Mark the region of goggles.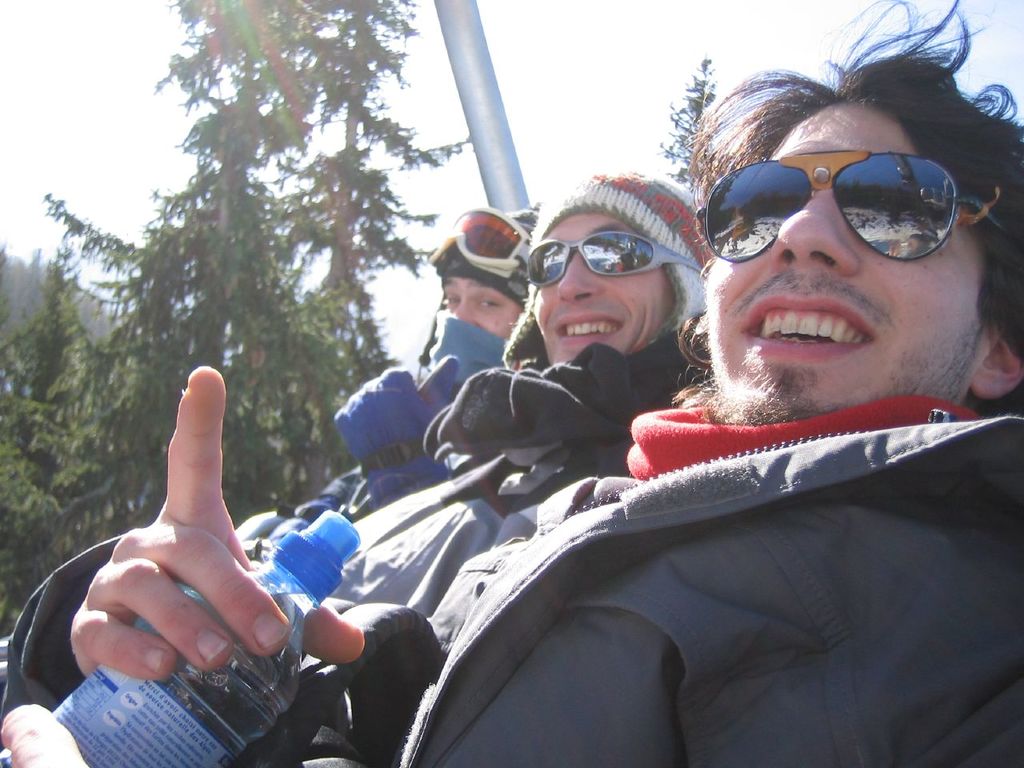
Region: 697:152:1011:267.
